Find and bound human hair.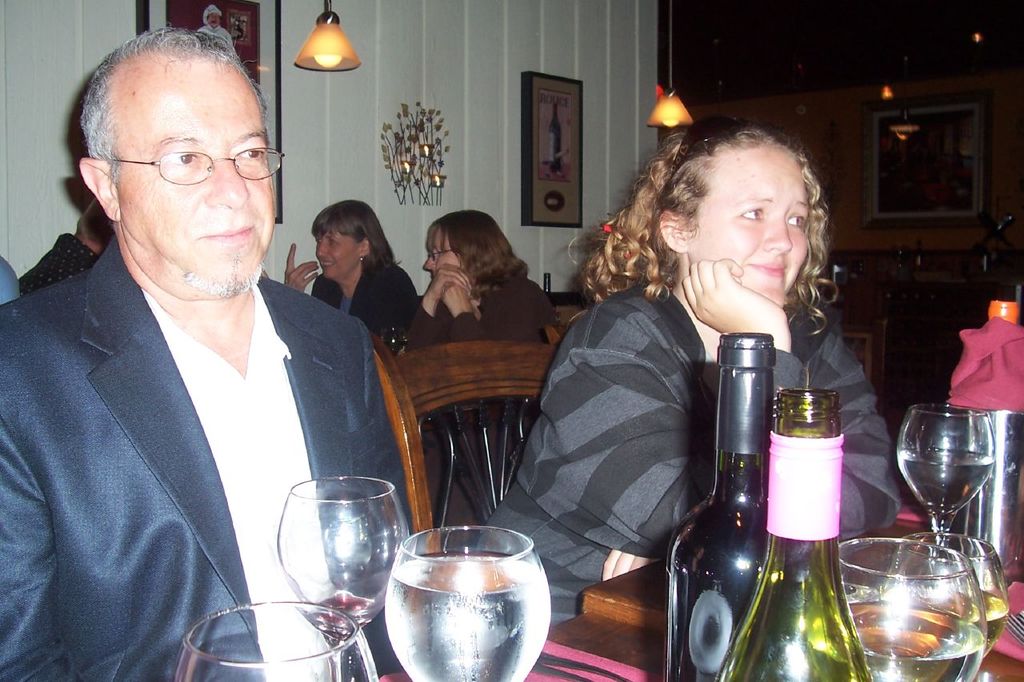
Bound: region(310, 198, 397, 280).
